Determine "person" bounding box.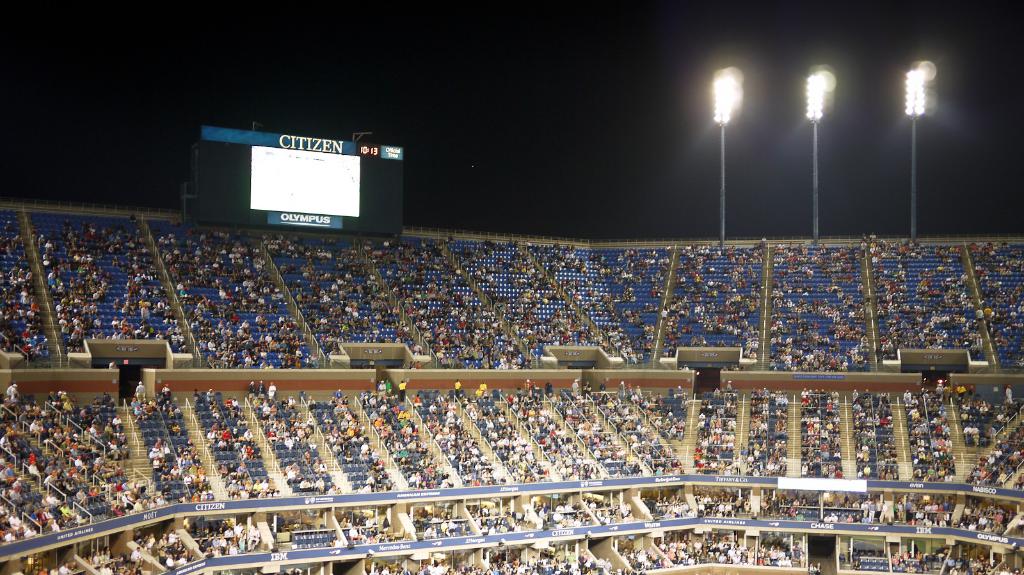
Determined: bbox=[104, 543, 115, 559].
